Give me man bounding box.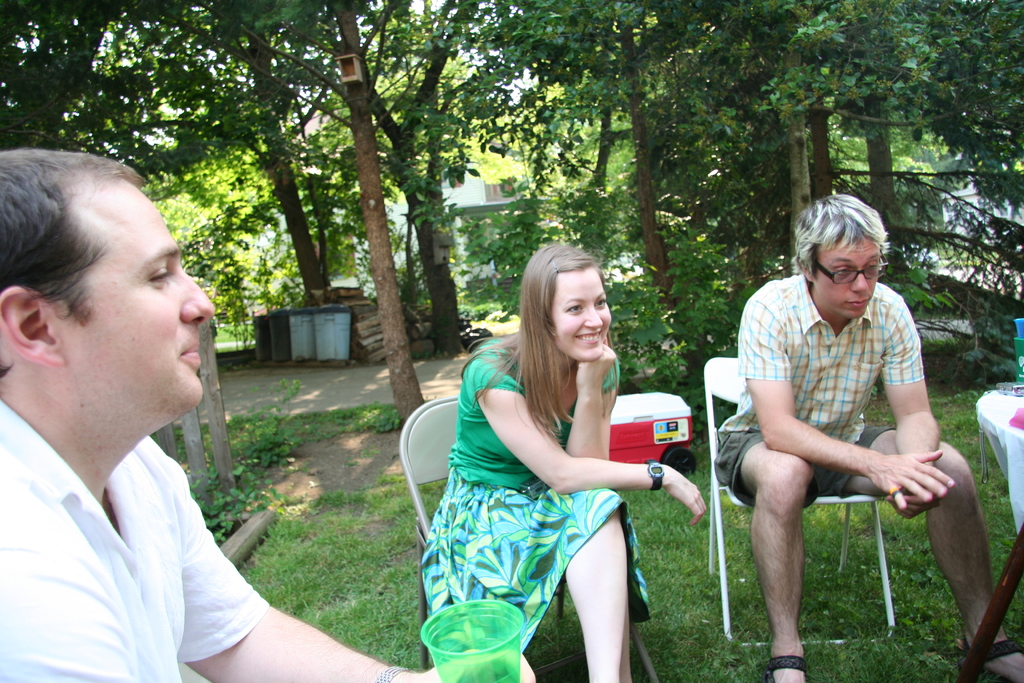
711:190:1023:682.
